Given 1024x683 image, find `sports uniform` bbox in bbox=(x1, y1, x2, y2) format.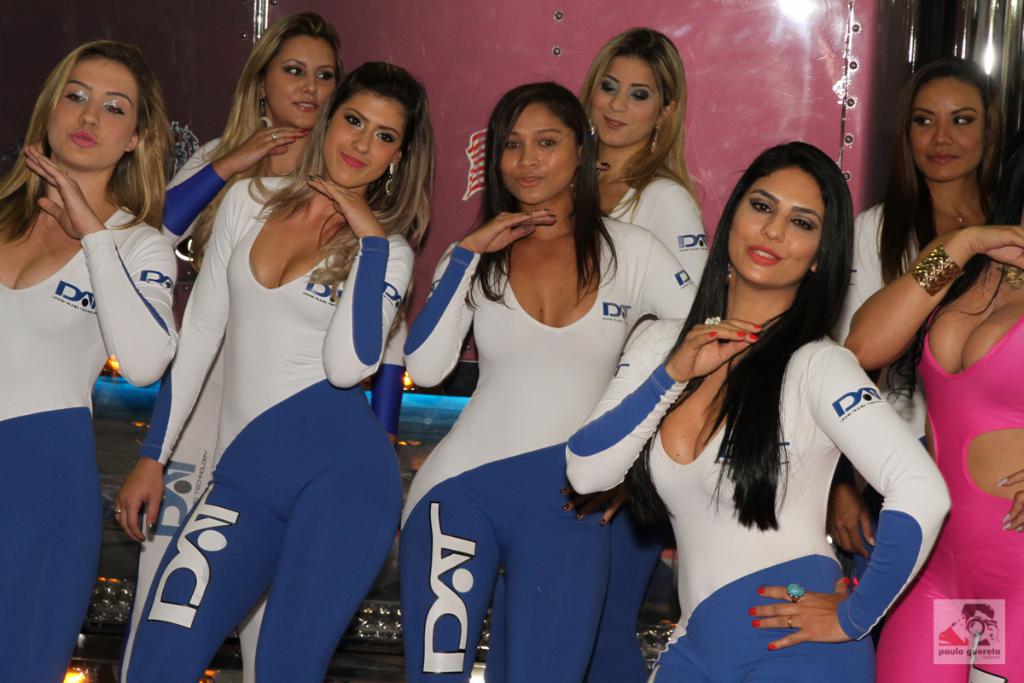
bbox=(482, 173, 738, 682).
